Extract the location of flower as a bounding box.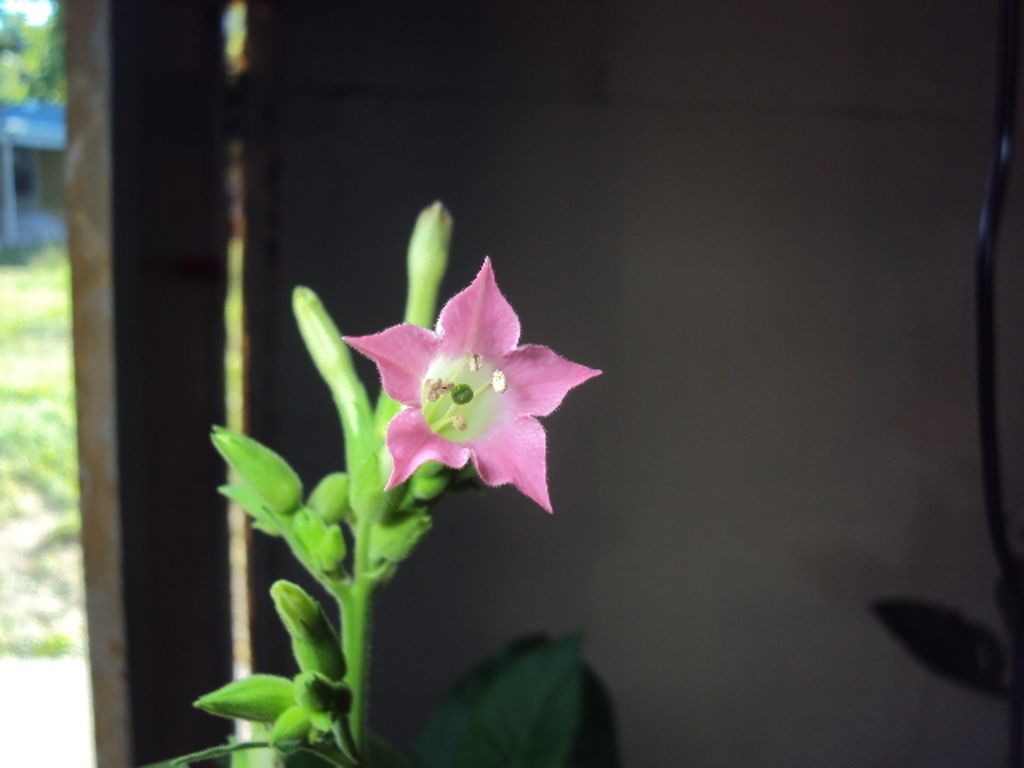
bbox(326, 246, 605, 522).
